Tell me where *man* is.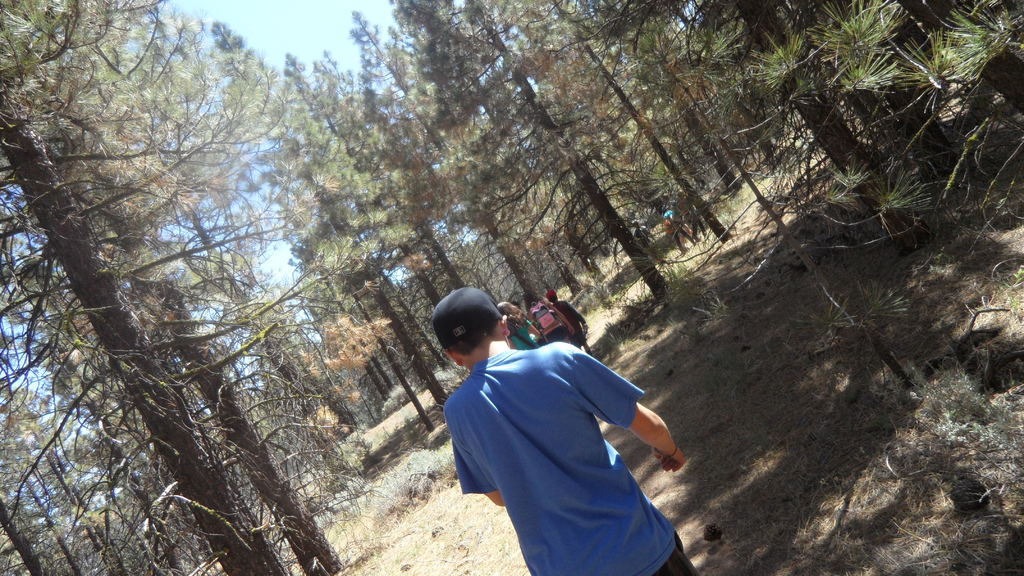
*man* is at bbox=[425, 287, 697, 563].
